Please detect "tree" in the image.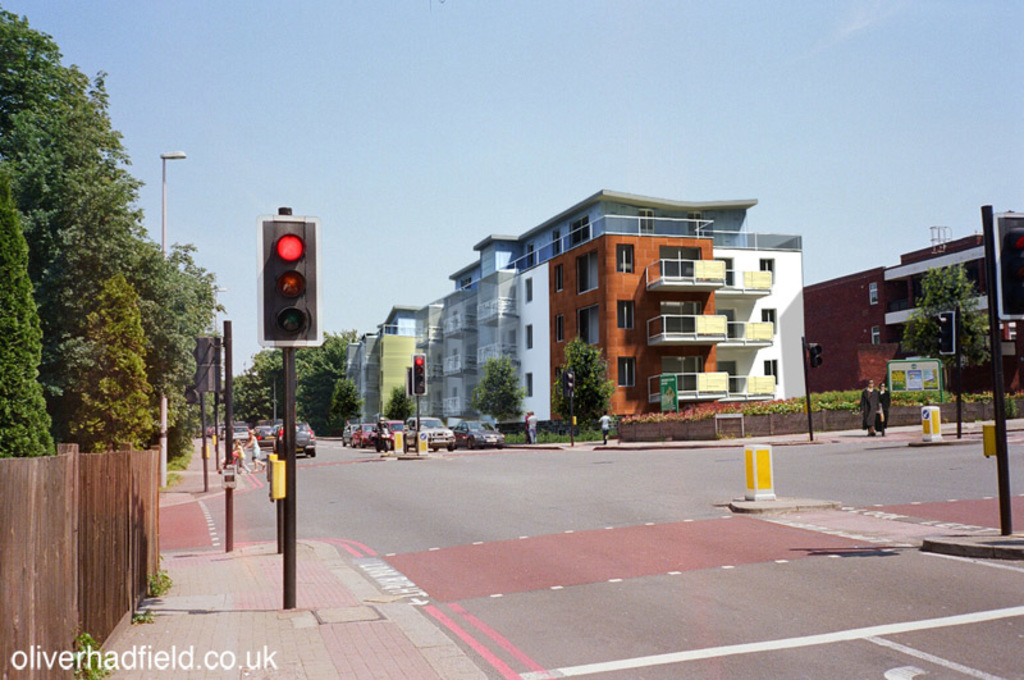
884, 245, 1023, 420.
